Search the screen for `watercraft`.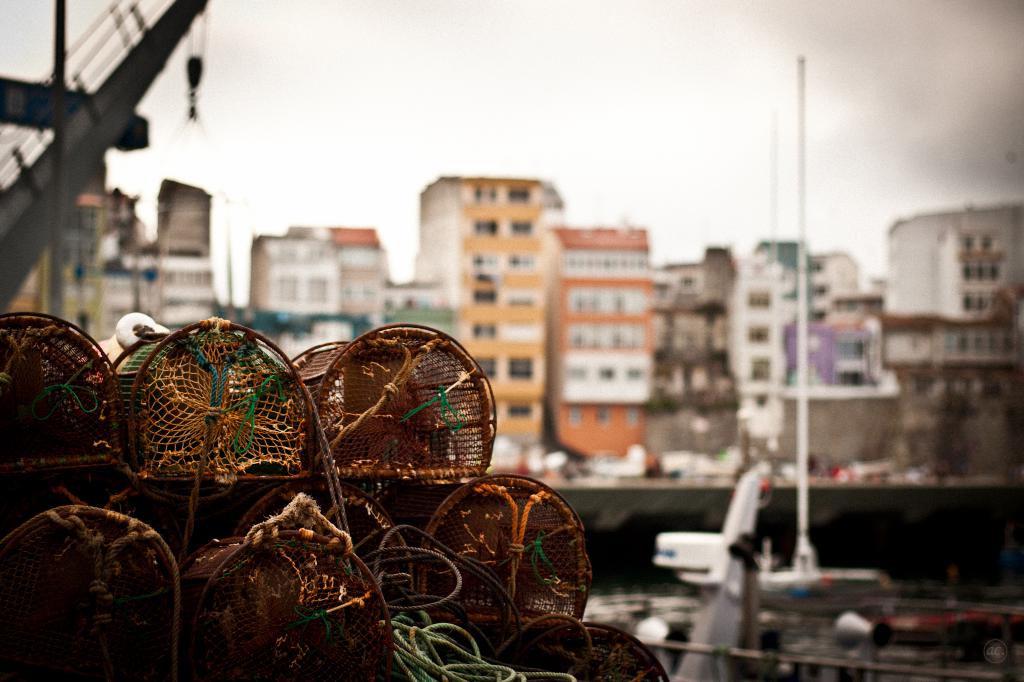
Found at (659, 56, 893, 592).
